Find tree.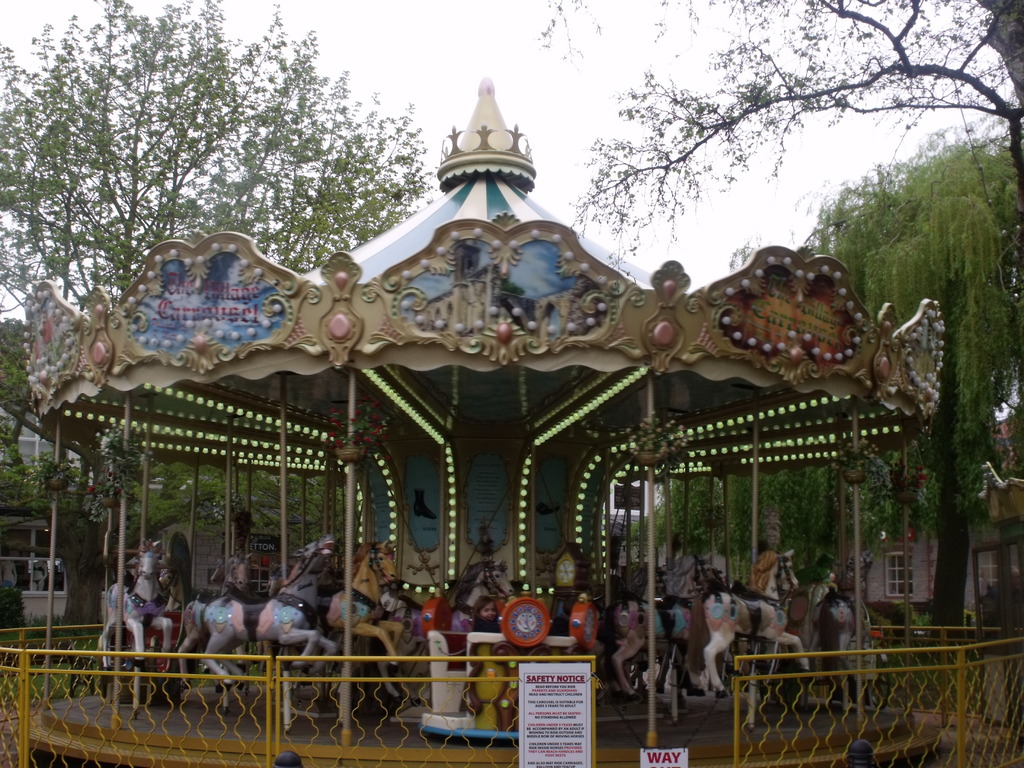
pyautogui.locateOnScreen(636, 98, 1023, 660).
